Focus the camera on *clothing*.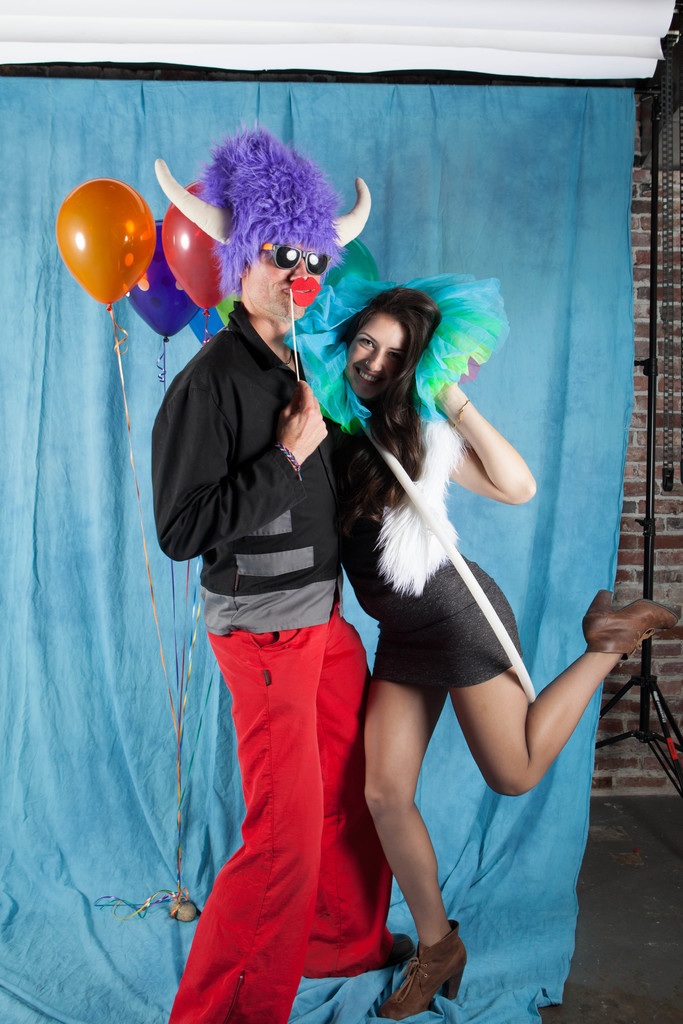
Focus region: detection(301, 408, 538, 718).
